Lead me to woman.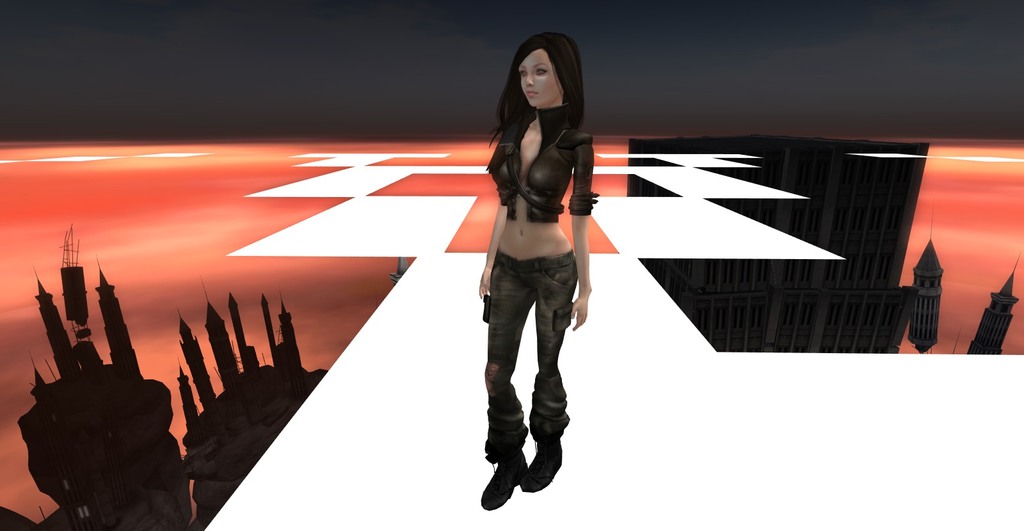
Lead to [left=465, top=22, right=602, bottom=497].
